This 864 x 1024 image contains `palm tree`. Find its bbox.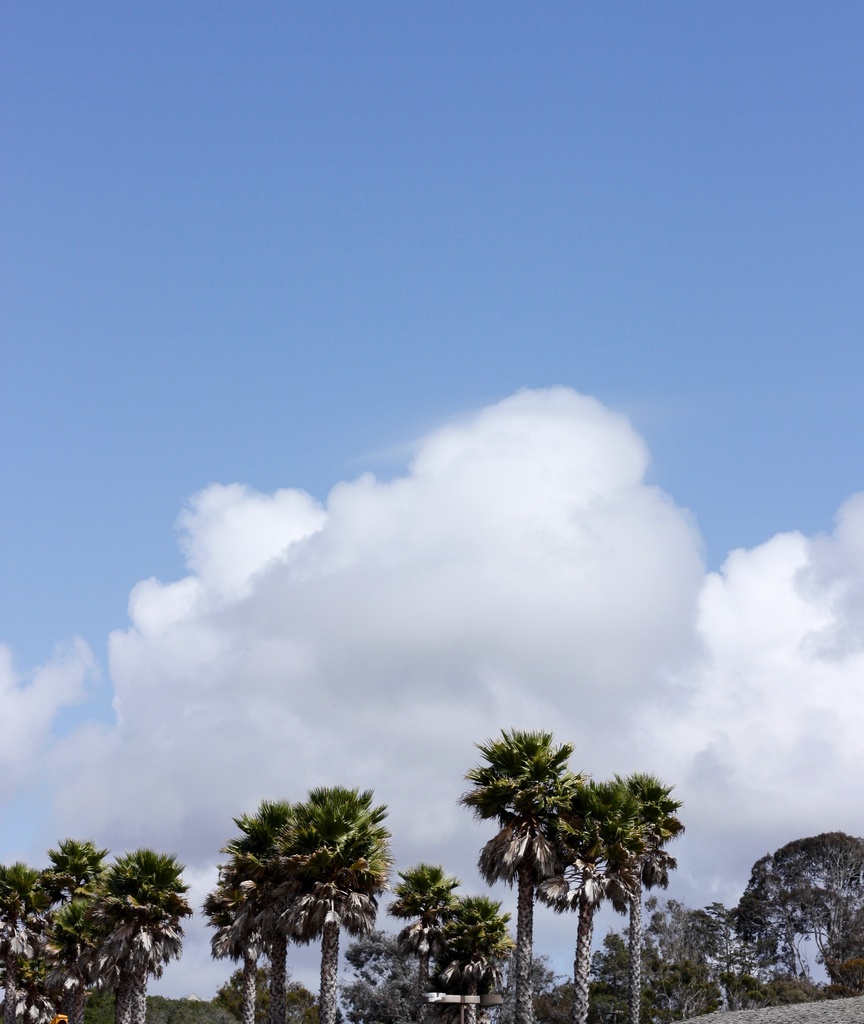
[x1=212, y1=815, x2=291, y2=1014].
